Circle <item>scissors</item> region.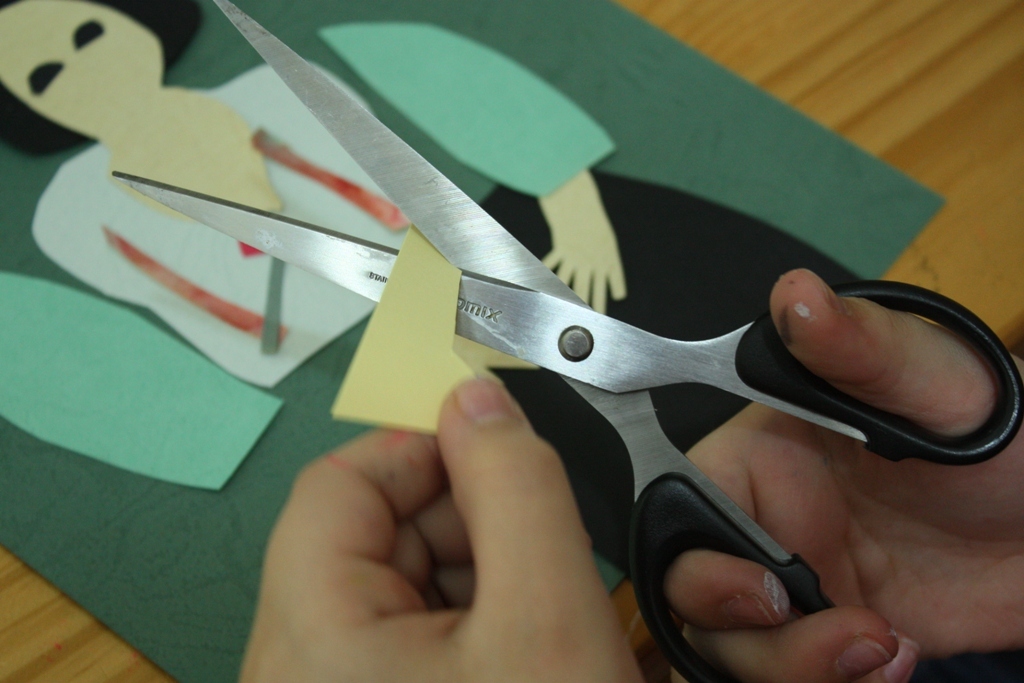
Region: (x1=113, y1=3, x2=1021, y2=682).
